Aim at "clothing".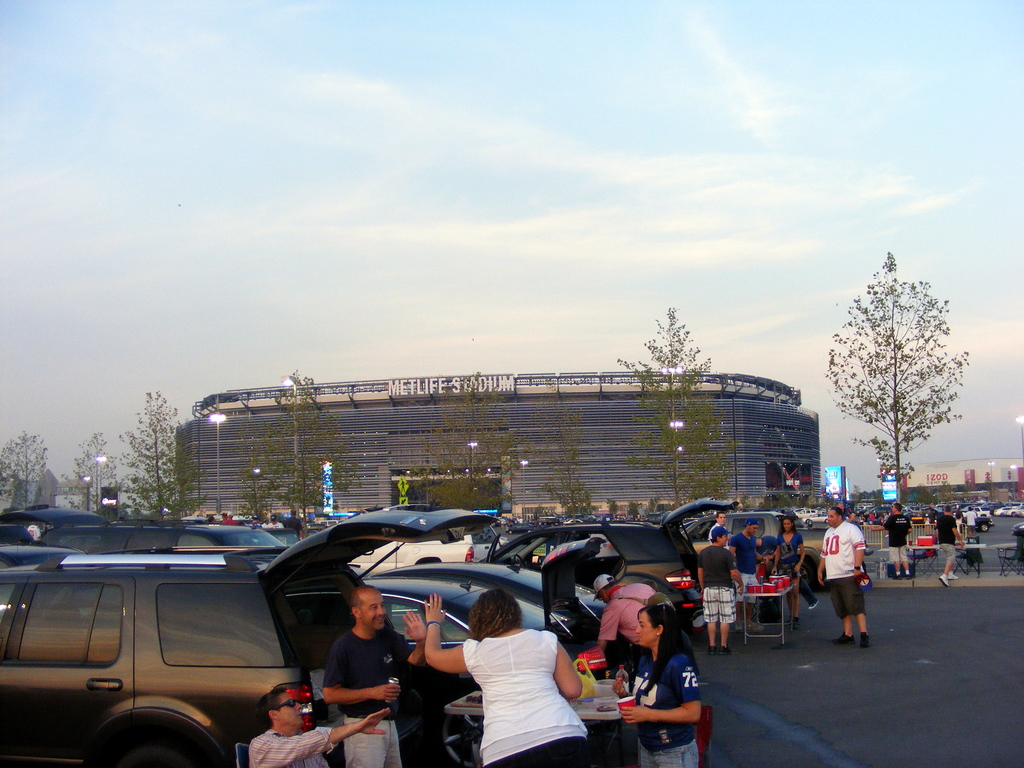
Aimed at (242,729,346,767).
